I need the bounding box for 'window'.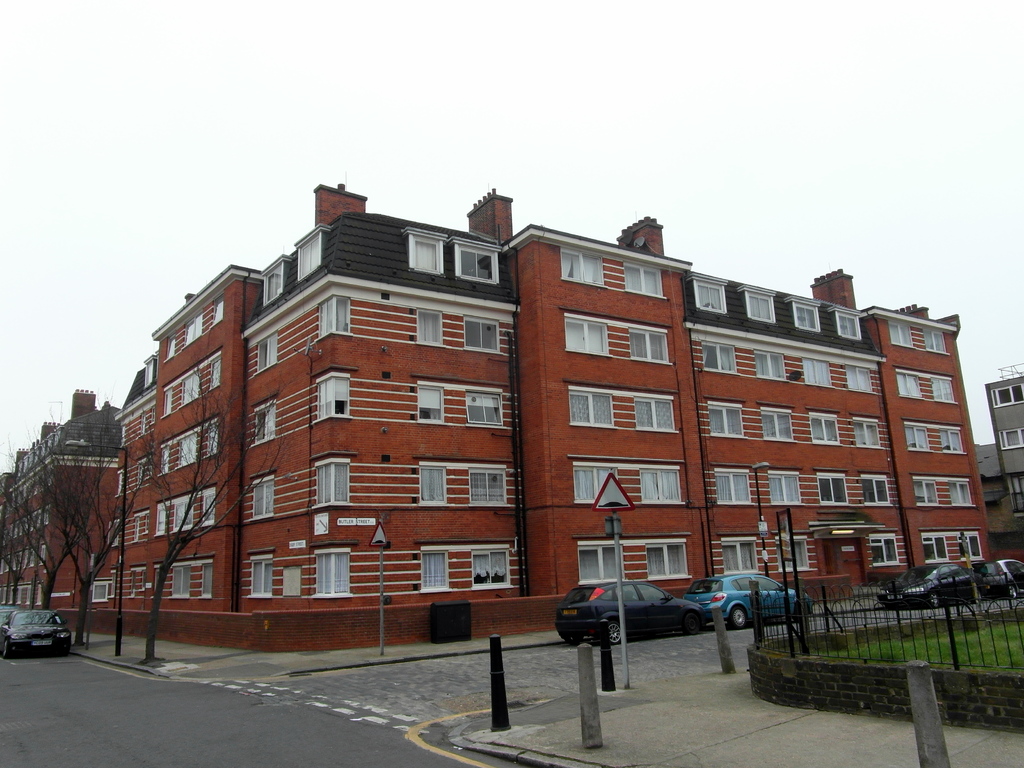
Here it is: BBox(644, 540, 691, 579).
